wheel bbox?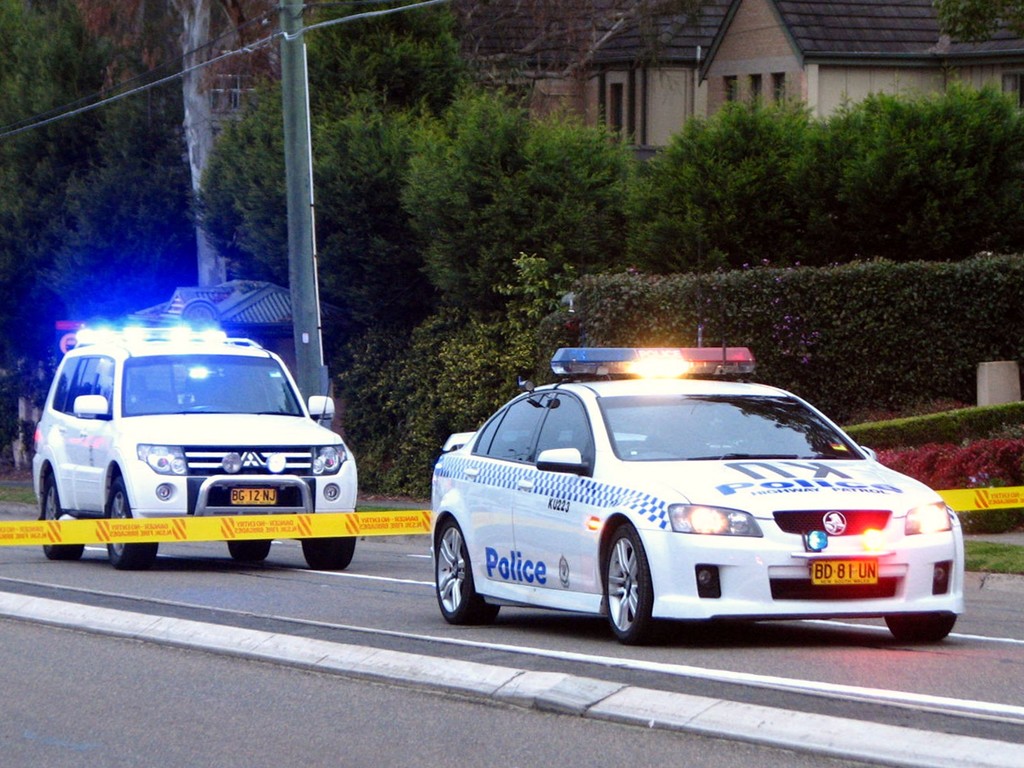
[298, 536, 355, 572]
